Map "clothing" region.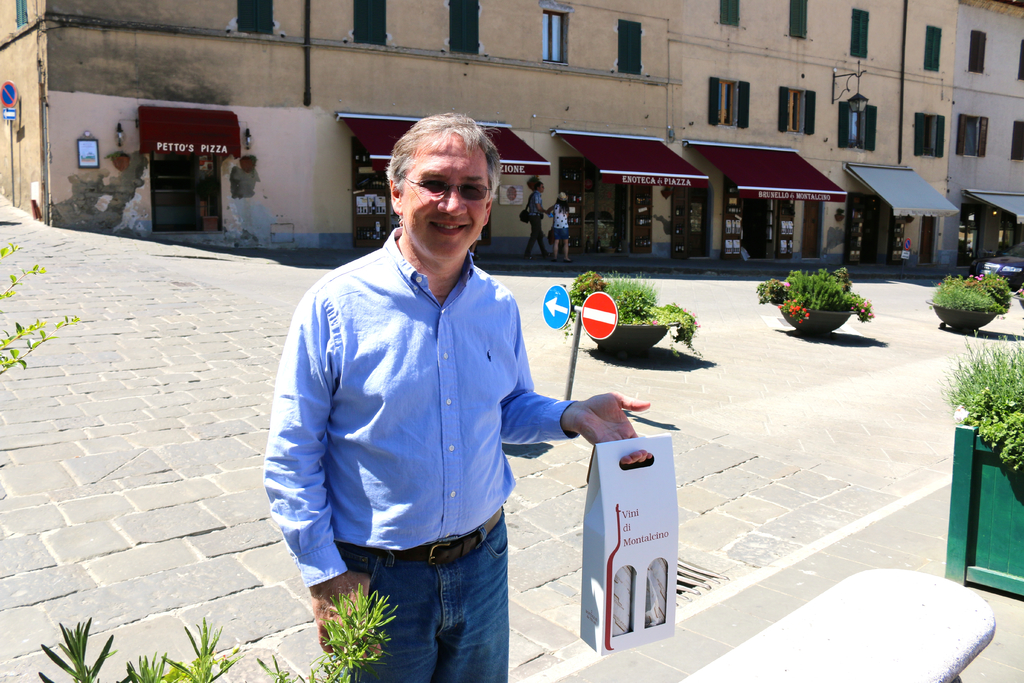
Mapped to bbox(552, 201, 570, 245).
